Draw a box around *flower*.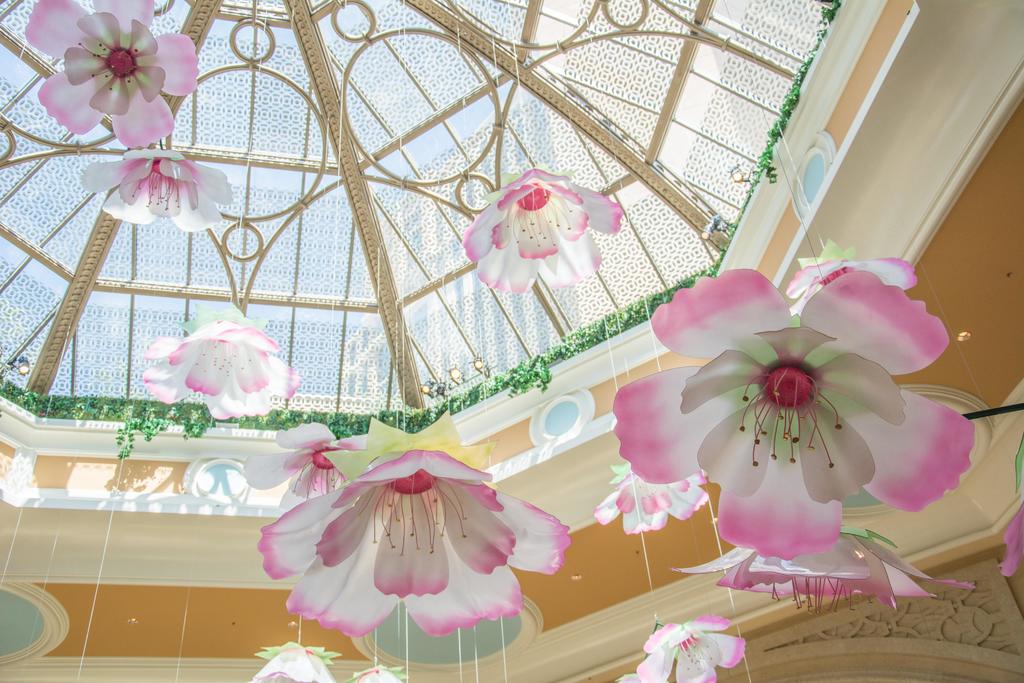
(left=614, top=267, right=982, bottom=563).
